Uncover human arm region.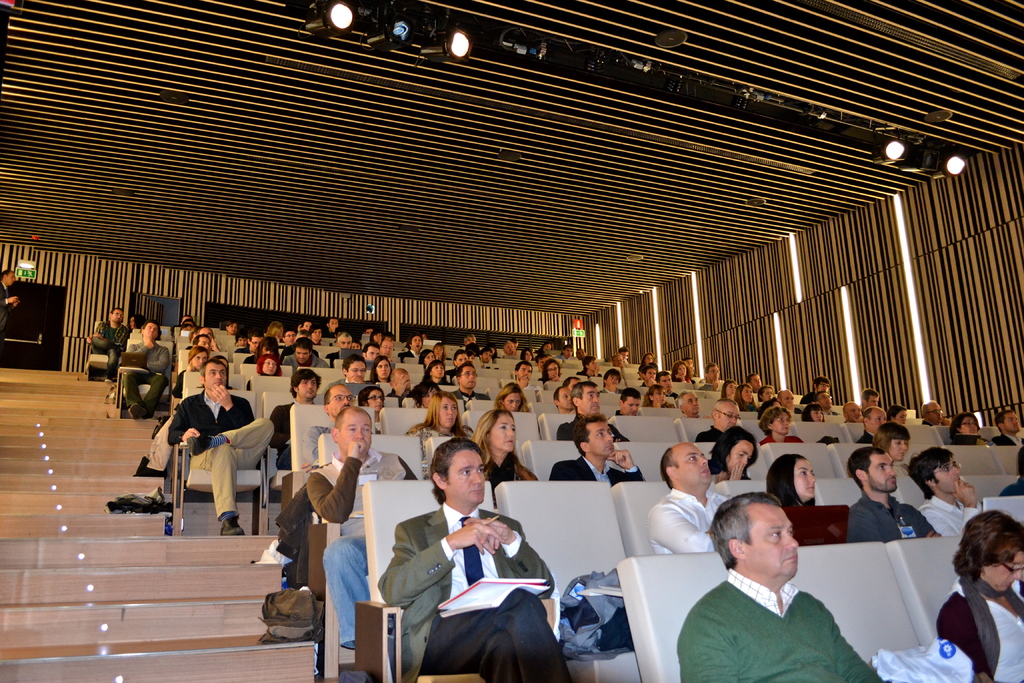
Uncovered: l=620, t=361, r=626, b=369.
